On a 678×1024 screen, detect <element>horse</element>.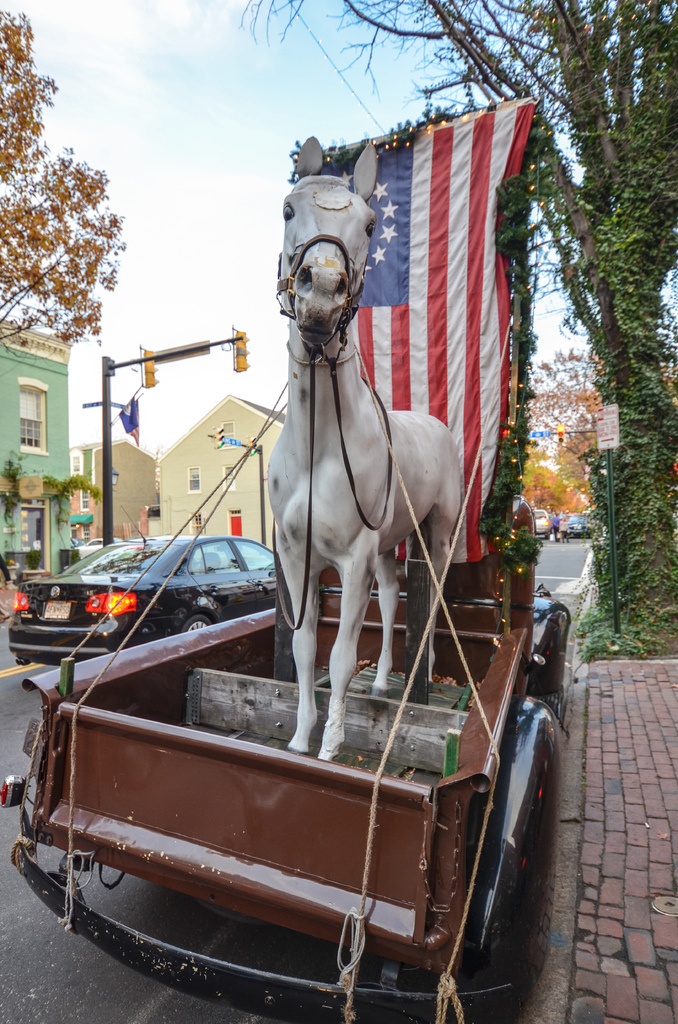
<region>265, 136, 466, 764</region>.
